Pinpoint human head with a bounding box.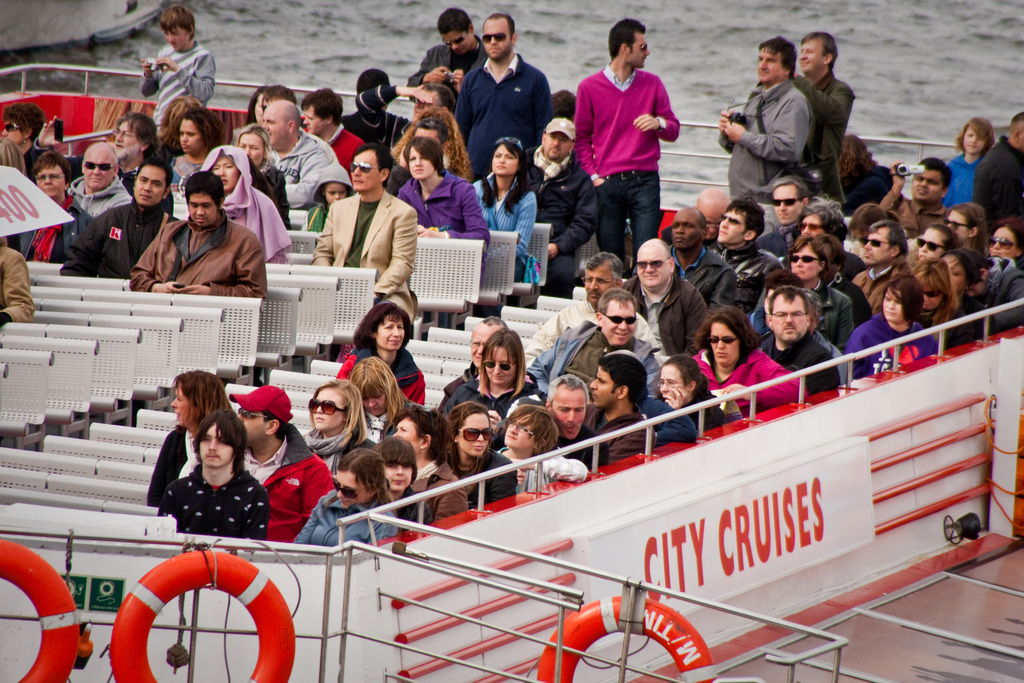
box=[255, 84, 298, 108].
